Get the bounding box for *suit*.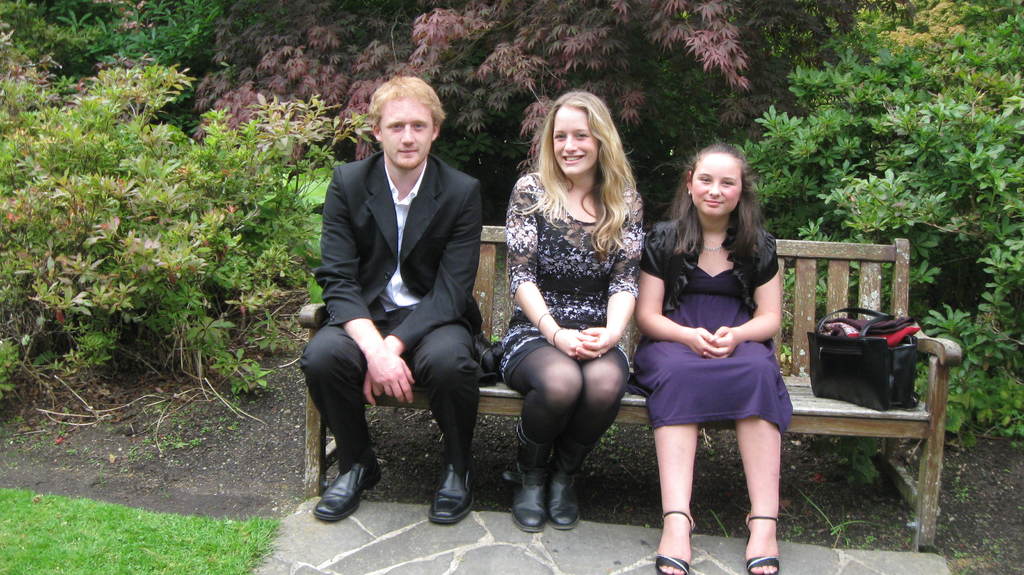
select_region(312, 72, 488, 522).
